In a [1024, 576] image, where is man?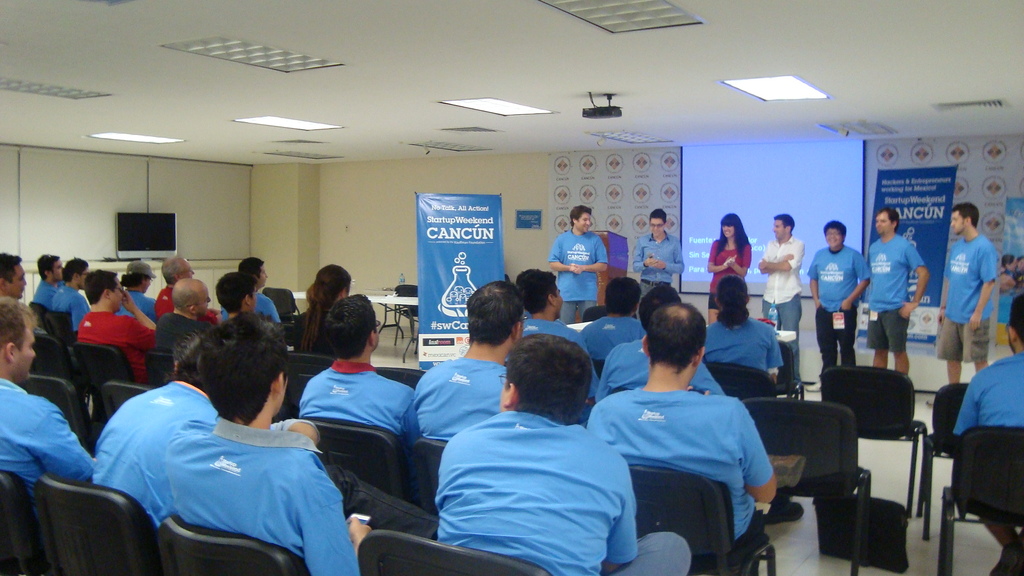
<box>166,316,372,575</box>.
